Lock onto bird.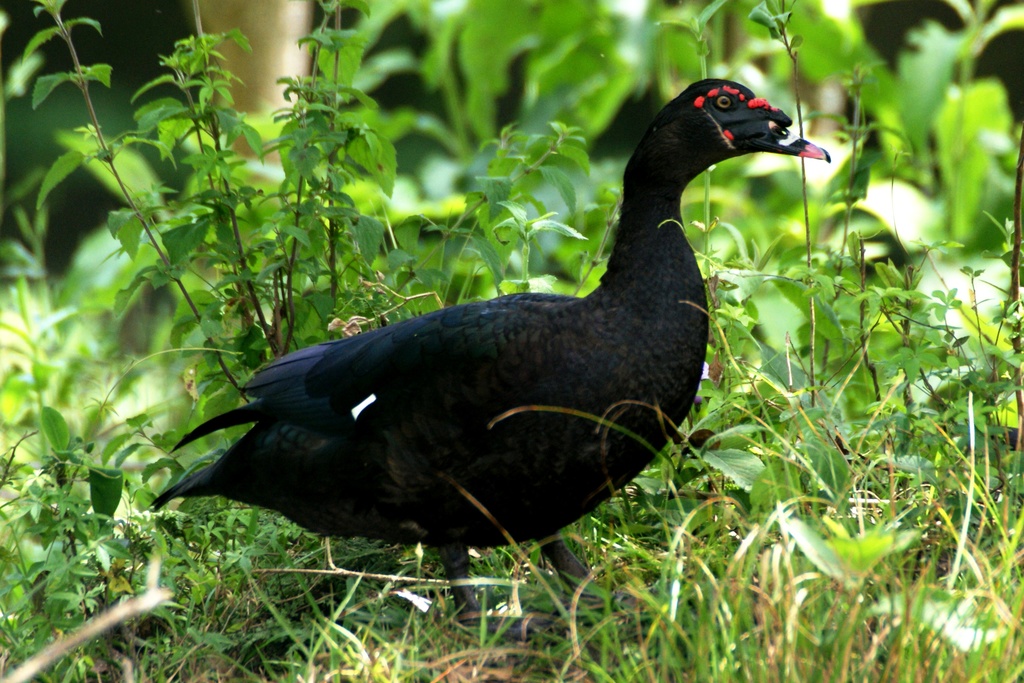
Locked: [140, 84, 849, 599].
